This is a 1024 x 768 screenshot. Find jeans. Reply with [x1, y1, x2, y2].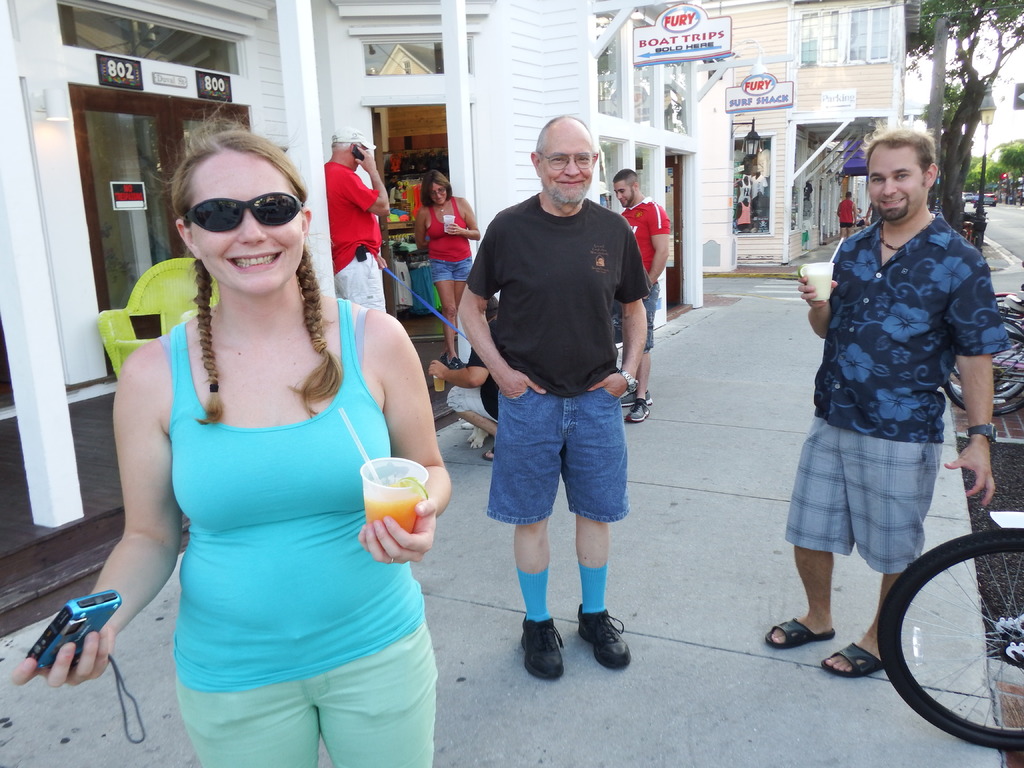
[645, 280, 654, 346].
